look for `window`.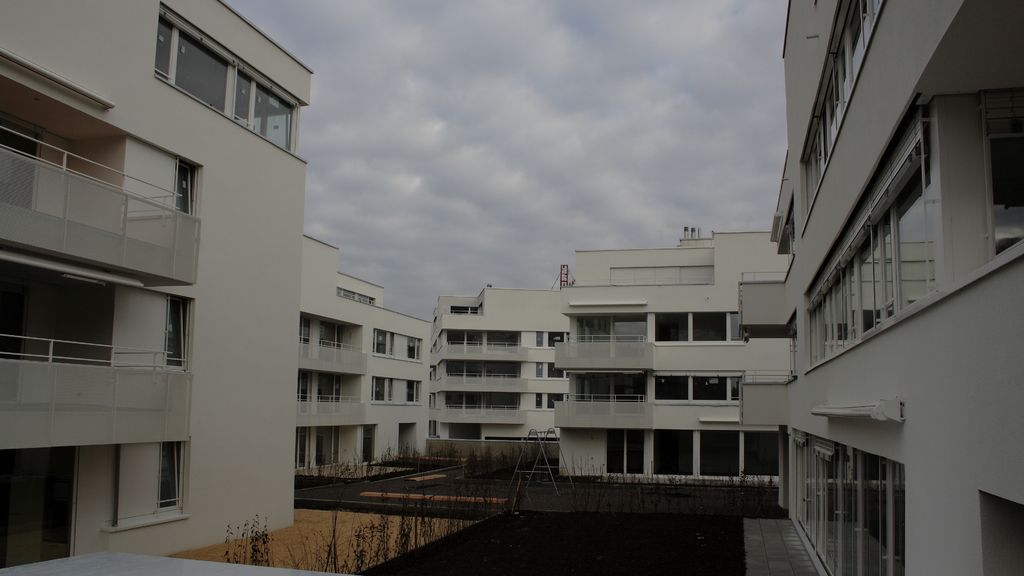
Found: (x1=650, y1=429, x2=691, y2=476).
